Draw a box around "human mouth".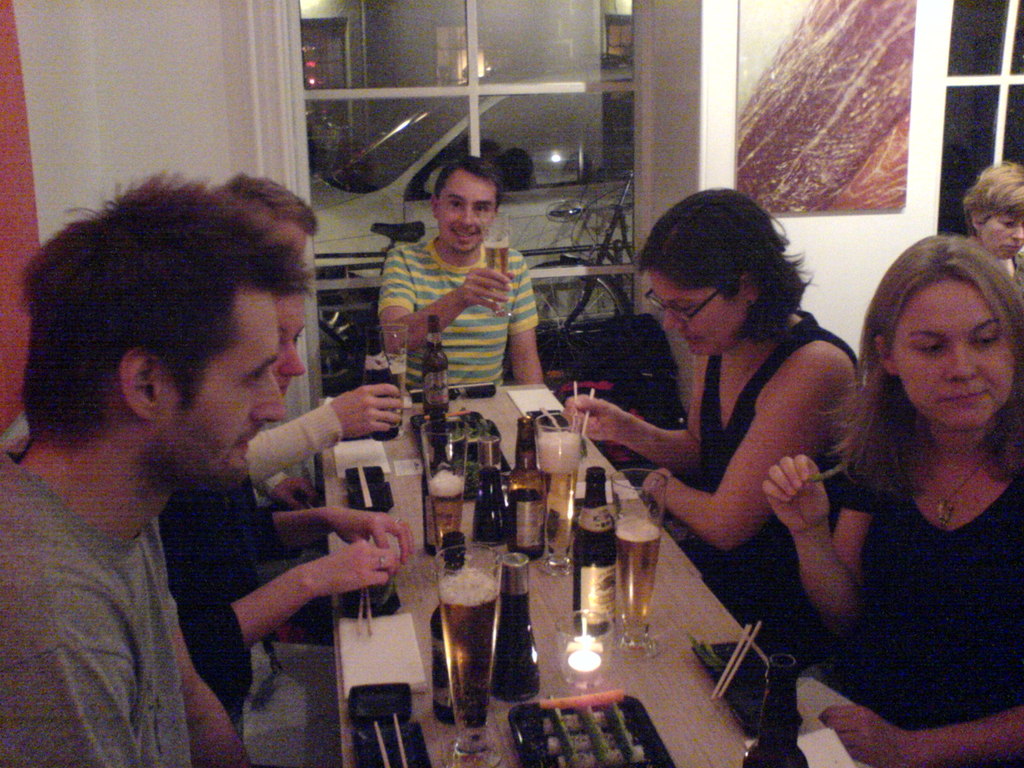
BBox(1002, 241, 1023, 254).
